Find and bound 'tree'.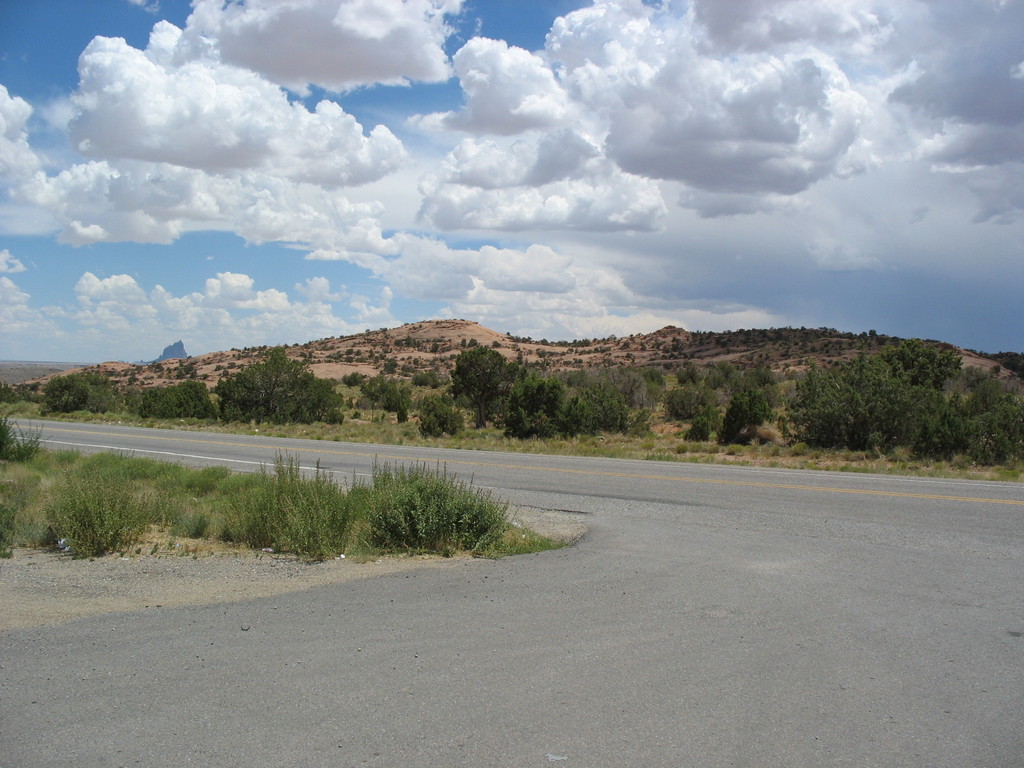
Bound: [x1=807, y1=353, x2=936, y2=451].
